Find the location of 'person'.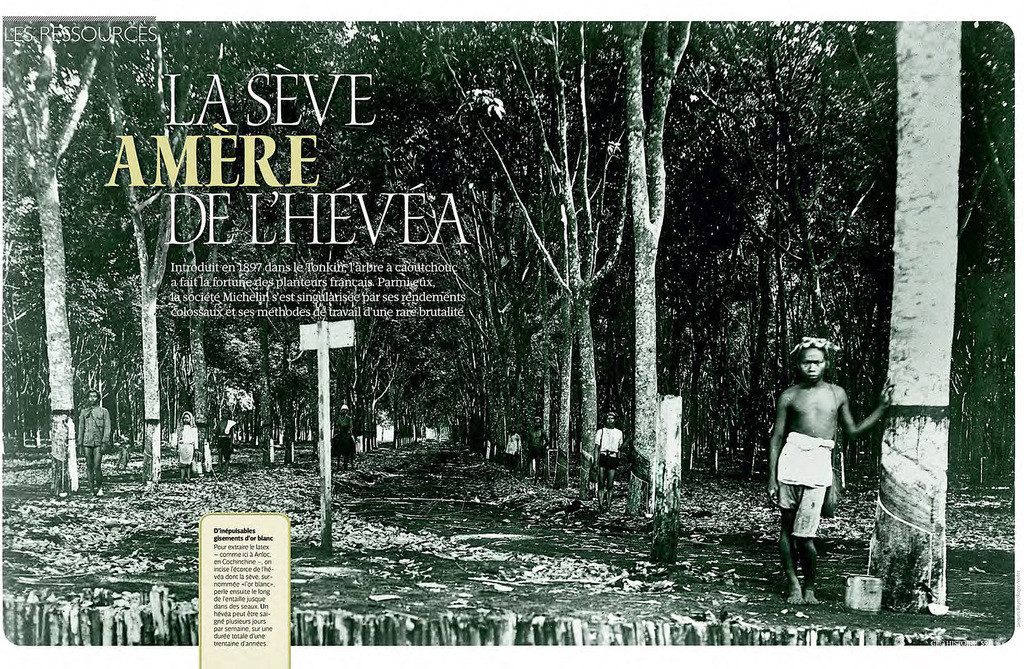
Location: (x1=508, y1=424, x2=523, y2=471).
